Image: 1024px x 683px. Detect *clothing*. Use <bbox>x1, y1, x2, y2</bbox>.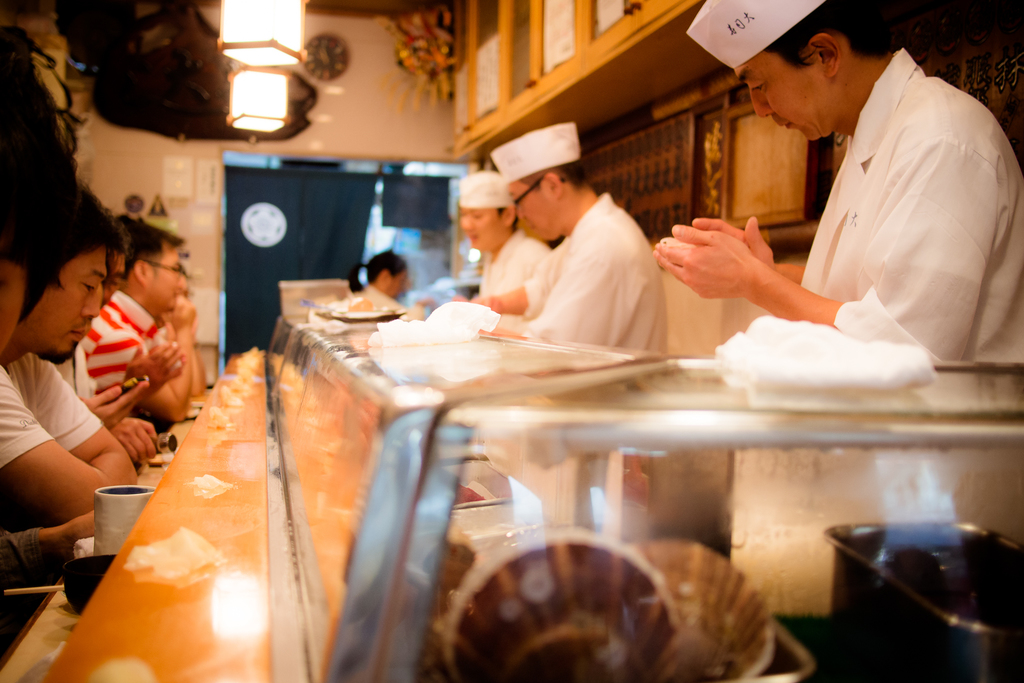
<bbox>0, 527, 52, 582</bbox>.
